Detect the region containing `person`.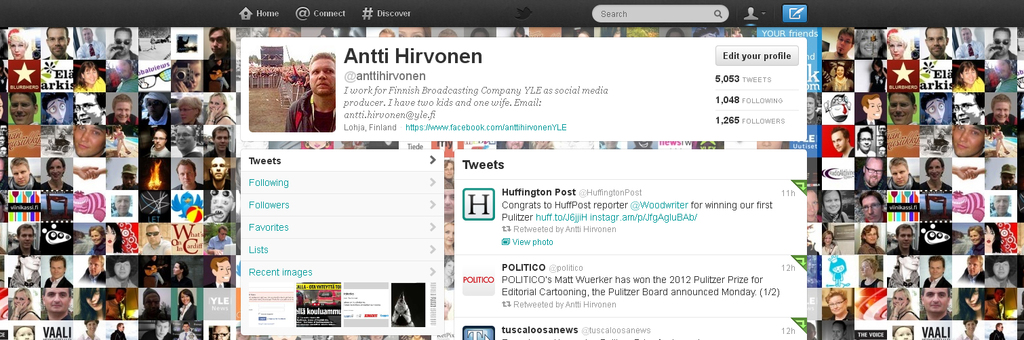
x1=827, y1=291, x2=857, y2=318.
